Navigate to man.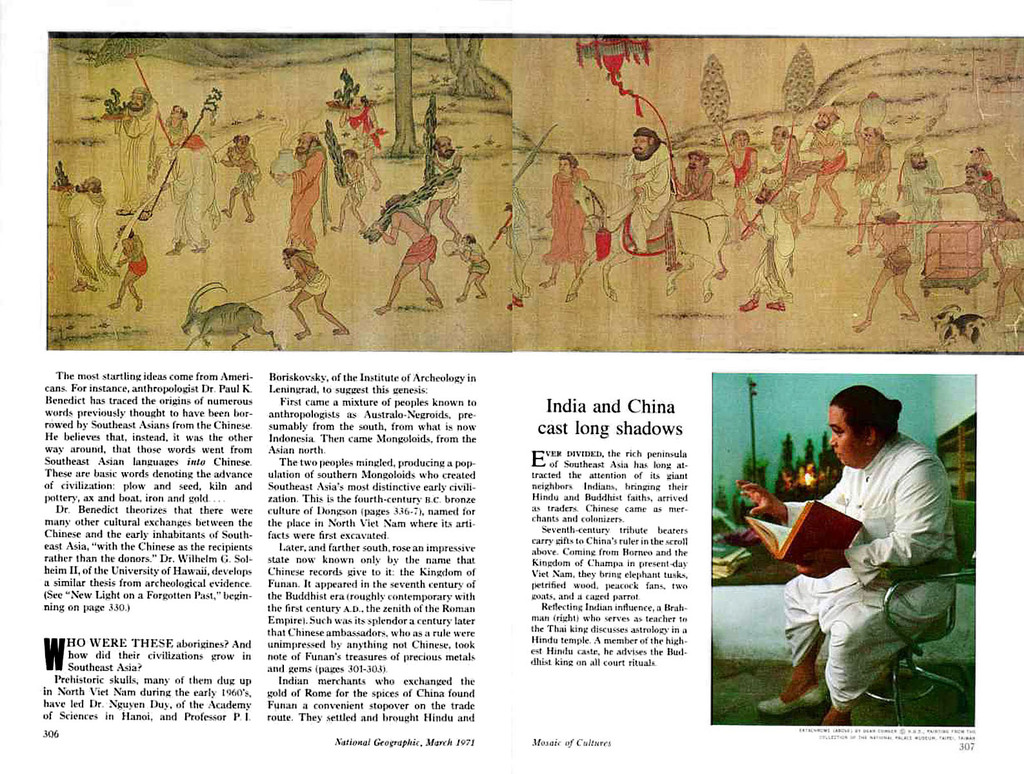
Navigation target: {"x1": 898, "y1": 142, "x2": 949, "y2": 253}.
